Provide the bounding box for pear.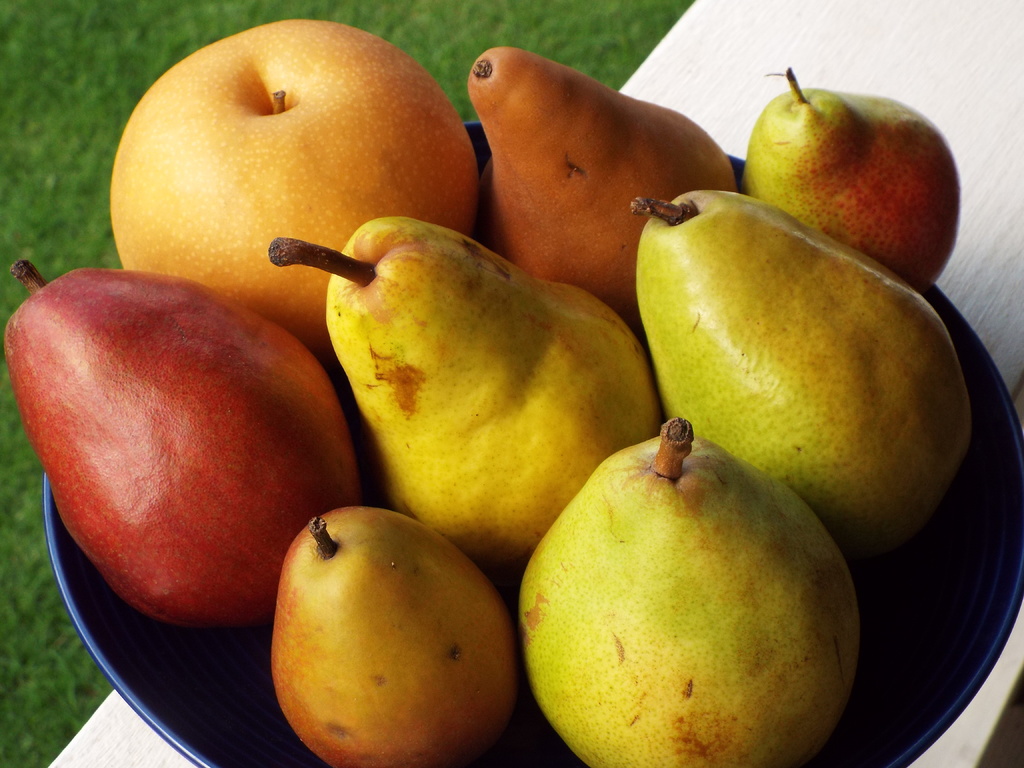
bbox=[273, 503, 512, 767].
